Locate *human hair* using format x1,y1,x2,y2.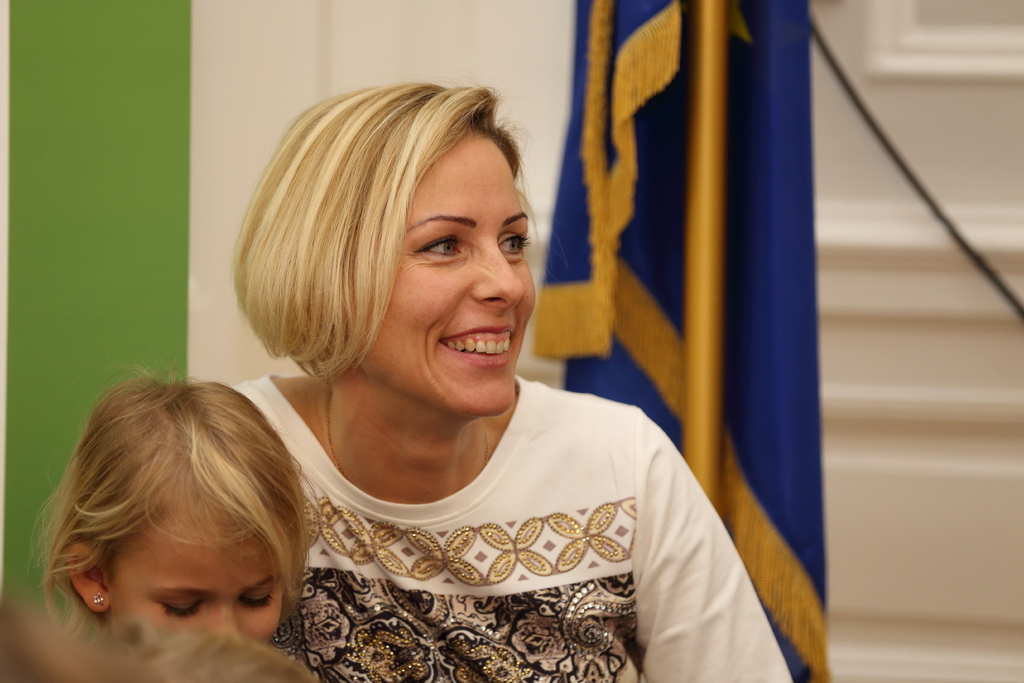
100,628,336,682.
